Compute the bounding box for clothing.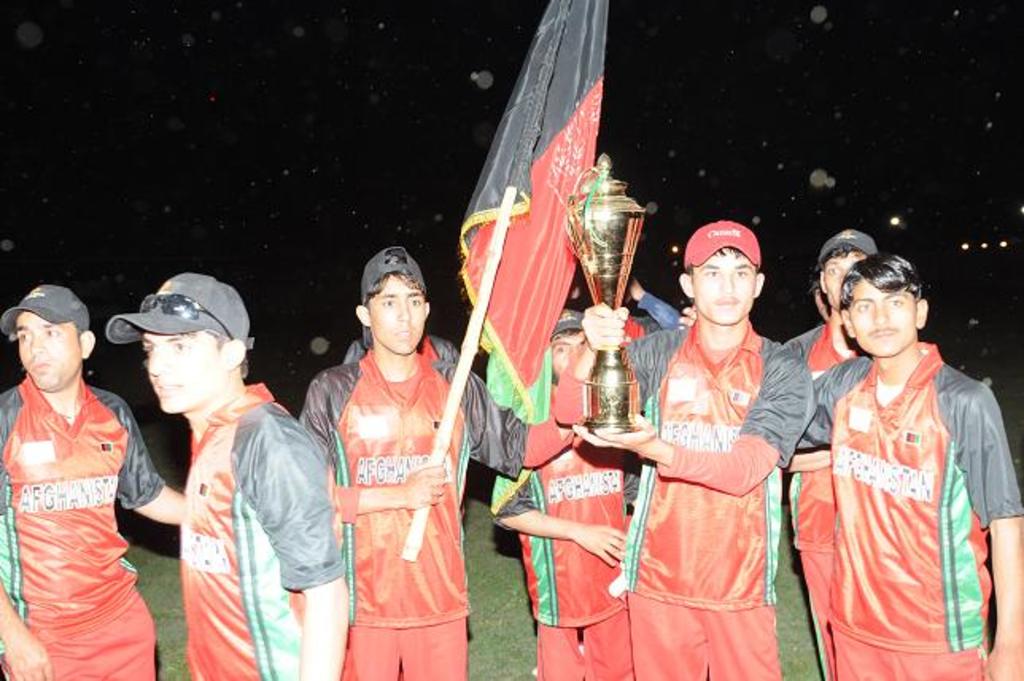
(left=297, top=350, right=571, bottom=679).
